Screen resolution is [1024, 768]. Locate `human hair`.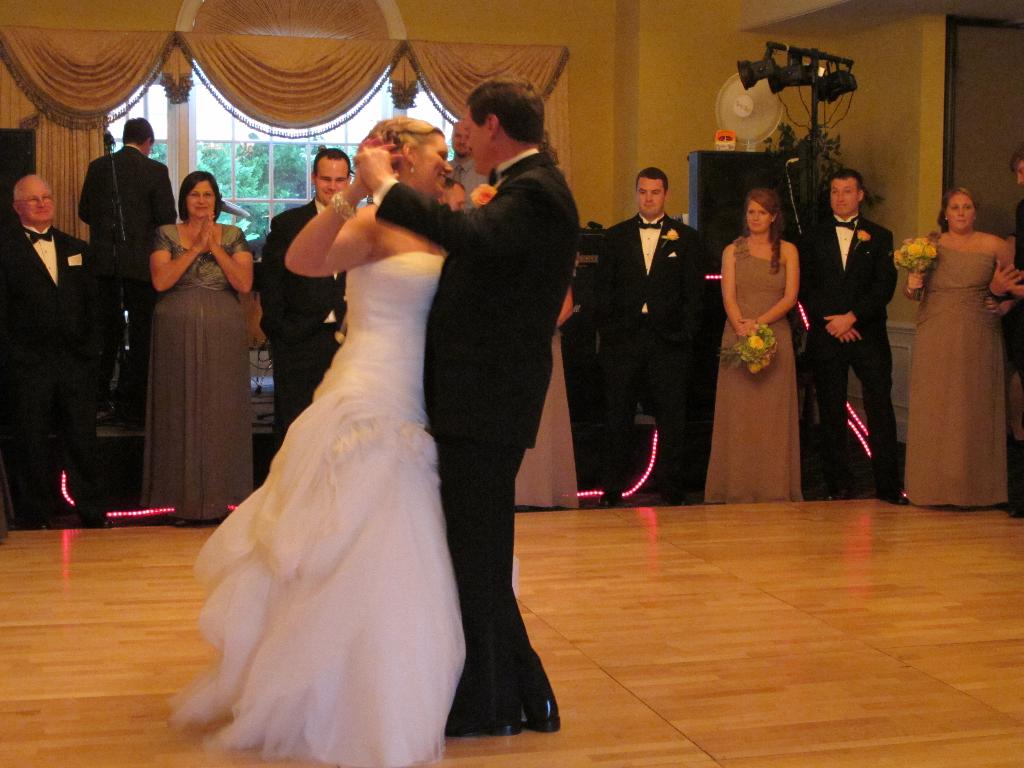
[179, 169, 222, 221].
